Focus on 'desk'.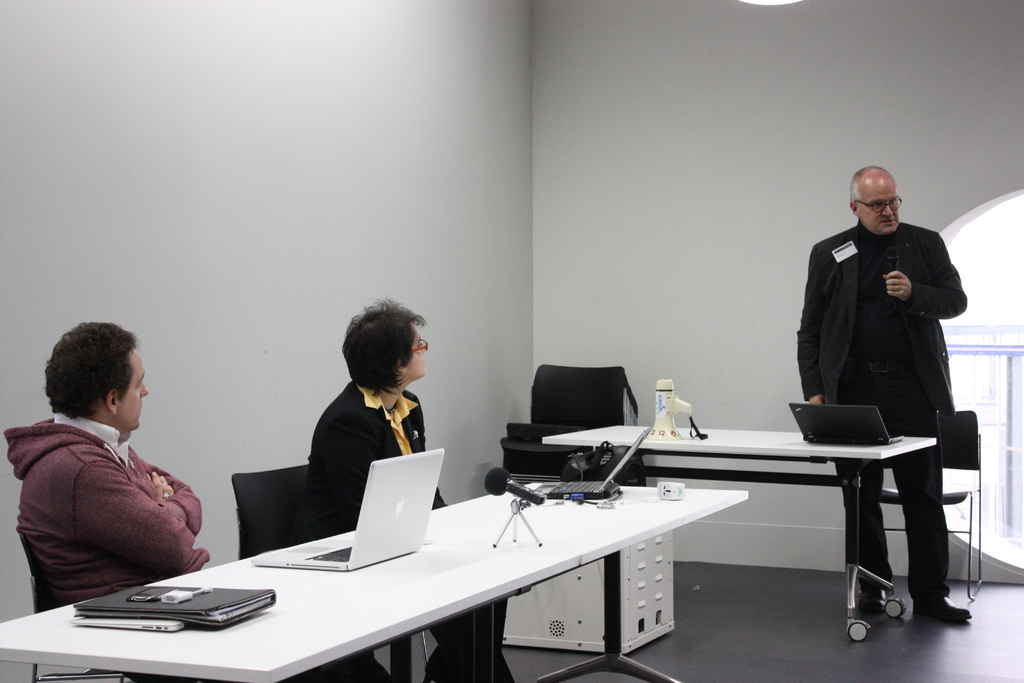
Focused at (0, 492, 748, 682).
